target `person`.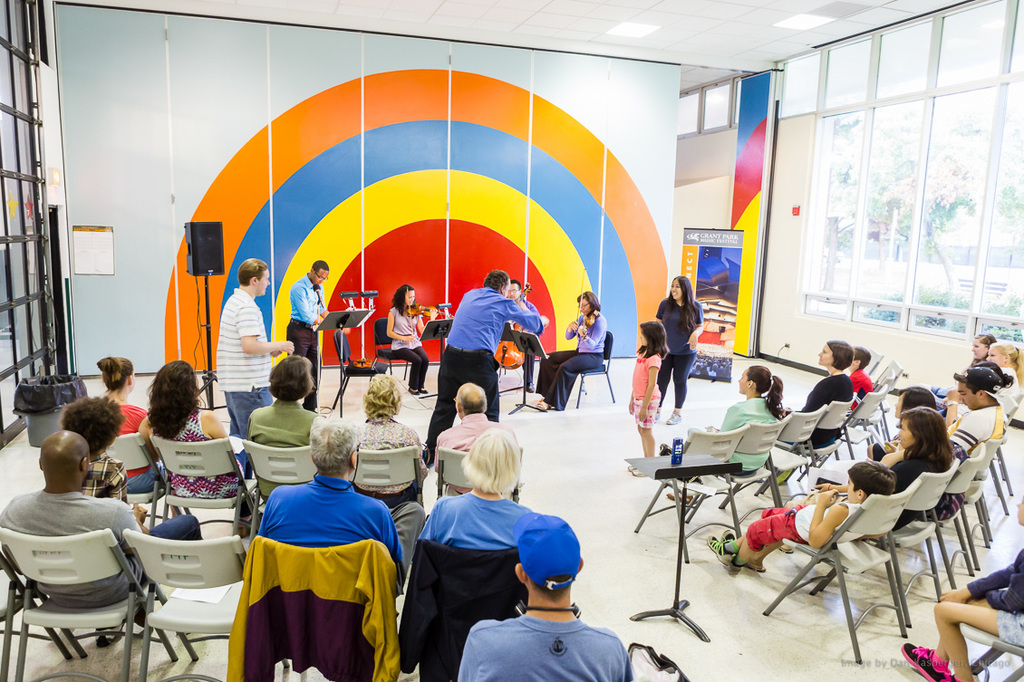
Target region: [248, 411, 430, 632].
